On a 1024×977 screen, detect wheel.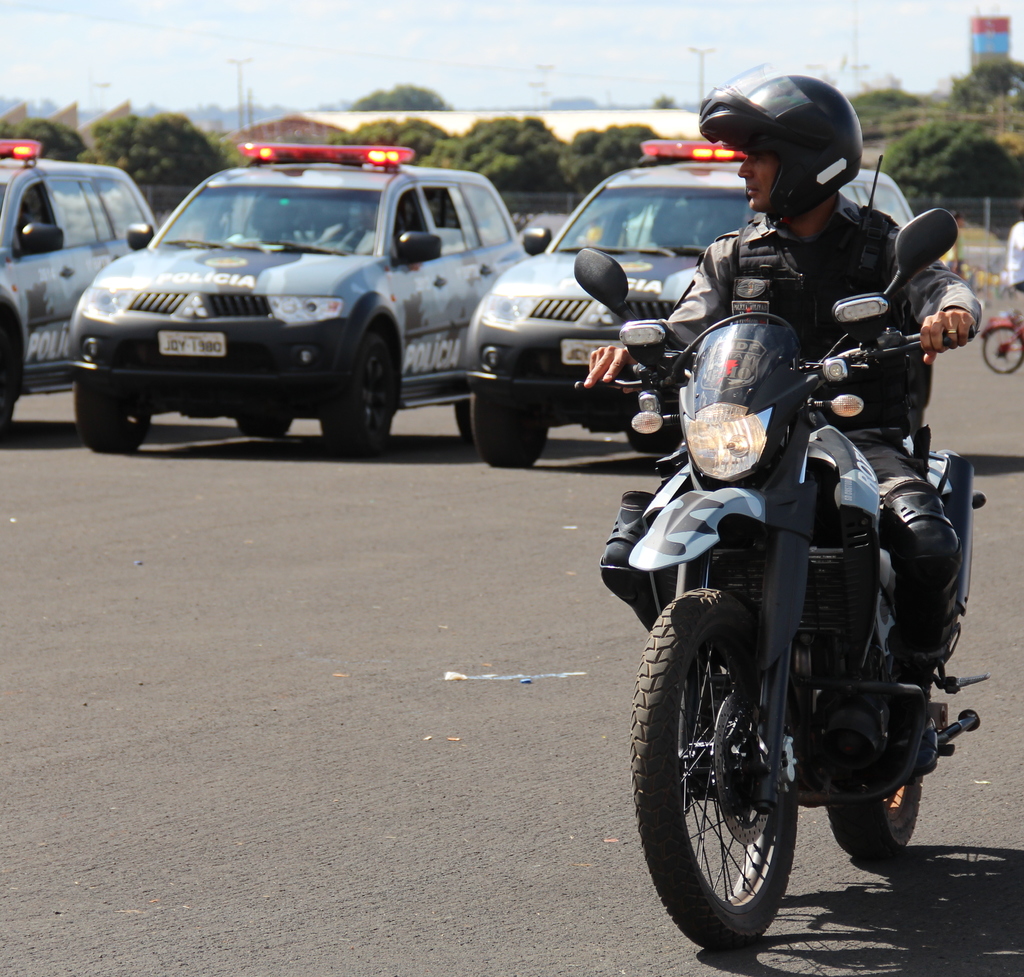
[left=317, top=330, right=396, bottom=455].
